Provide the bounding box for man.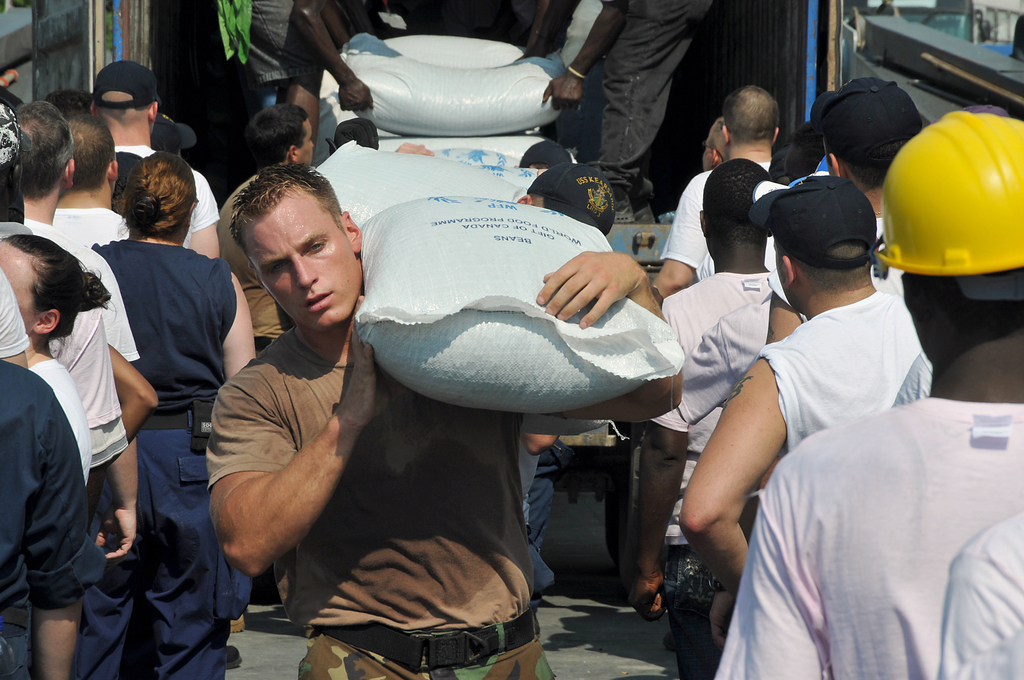
(516,163,617,588).
